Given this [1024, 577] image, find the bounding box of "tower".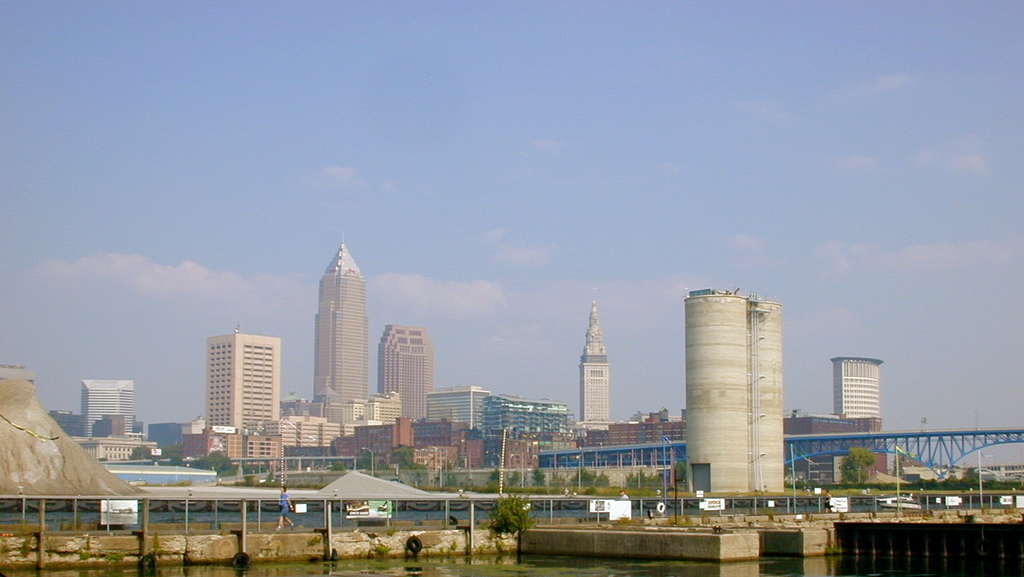
BBox(317, 236, 366, 407).
